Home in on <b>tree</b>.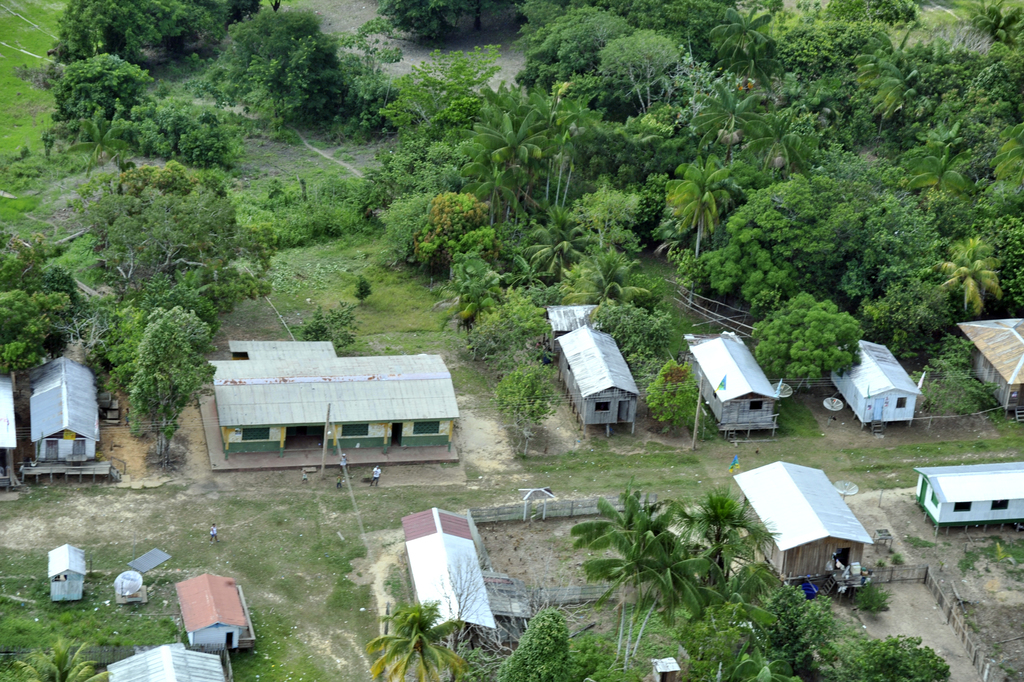
Homed in at <bbox>105, 95, 235, 163</bbox>.
